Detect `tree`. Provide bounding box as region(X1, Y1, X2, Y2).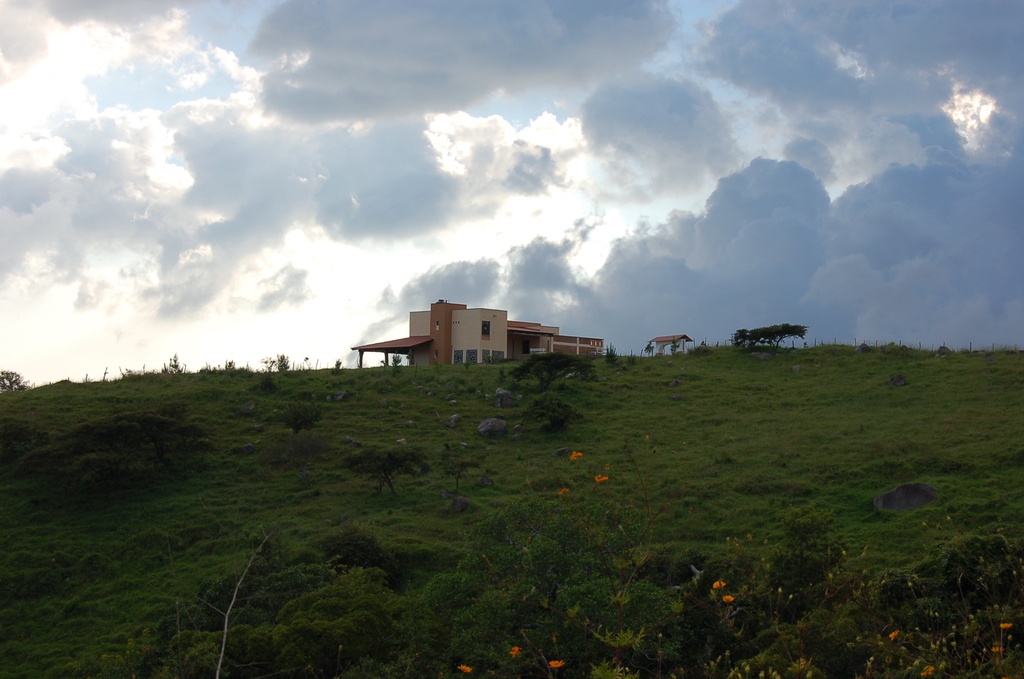
region(260, 353, 275, 373).
